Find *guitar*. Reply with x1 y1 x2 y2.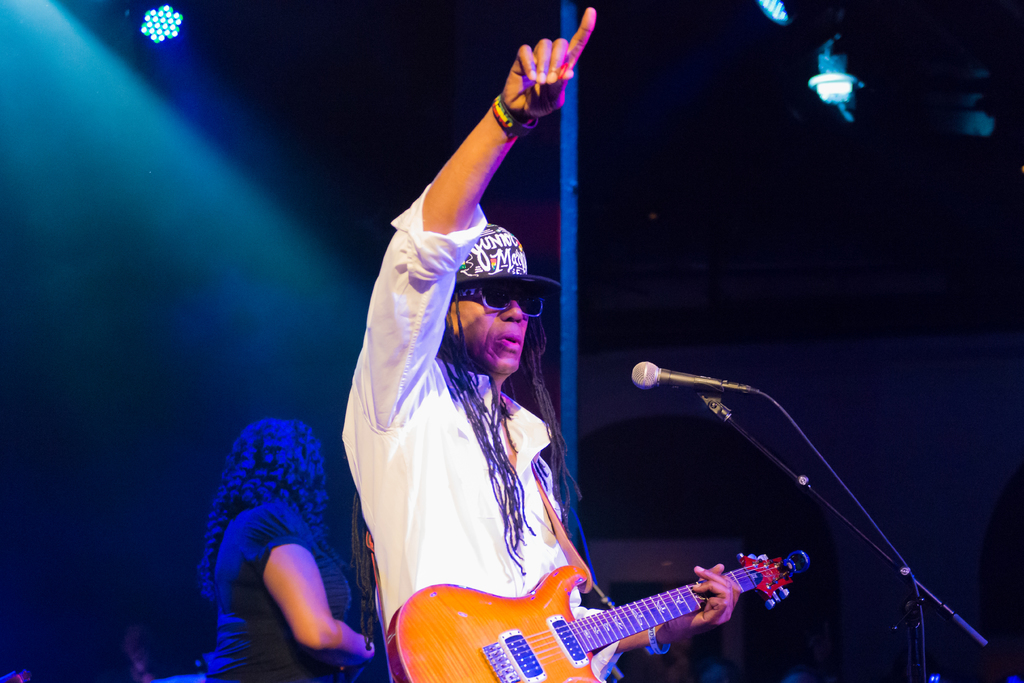
383 559 813 682.
